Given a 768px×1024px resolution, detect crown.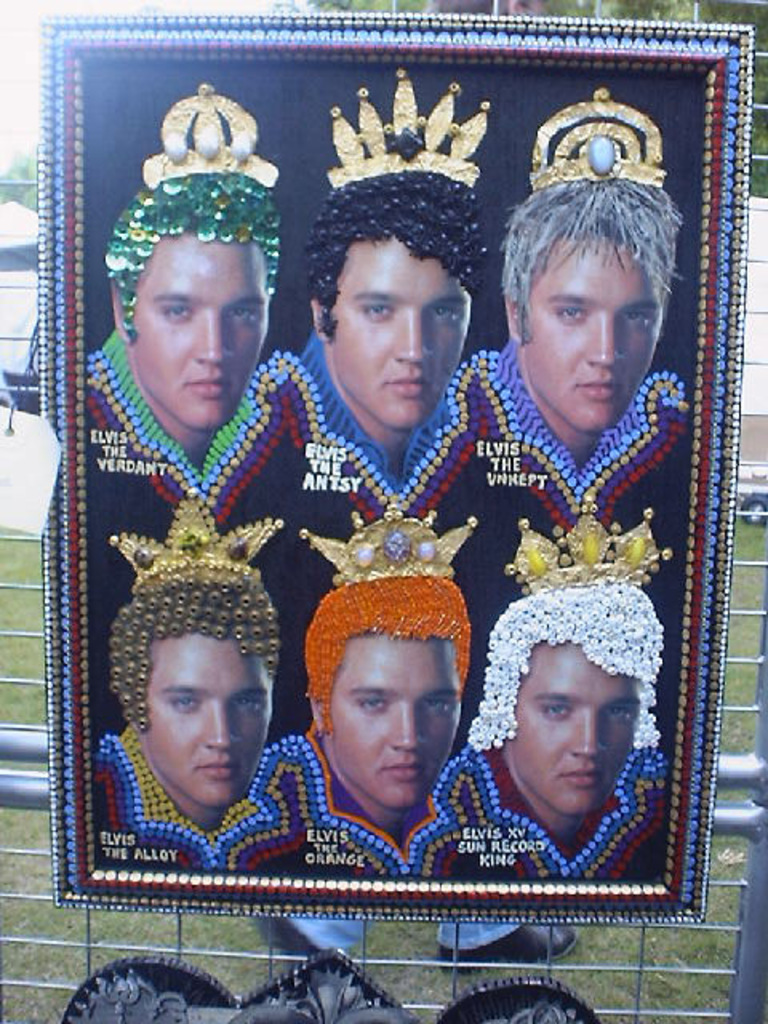
<bbox>525, 83, 670, 190</bbox>.
